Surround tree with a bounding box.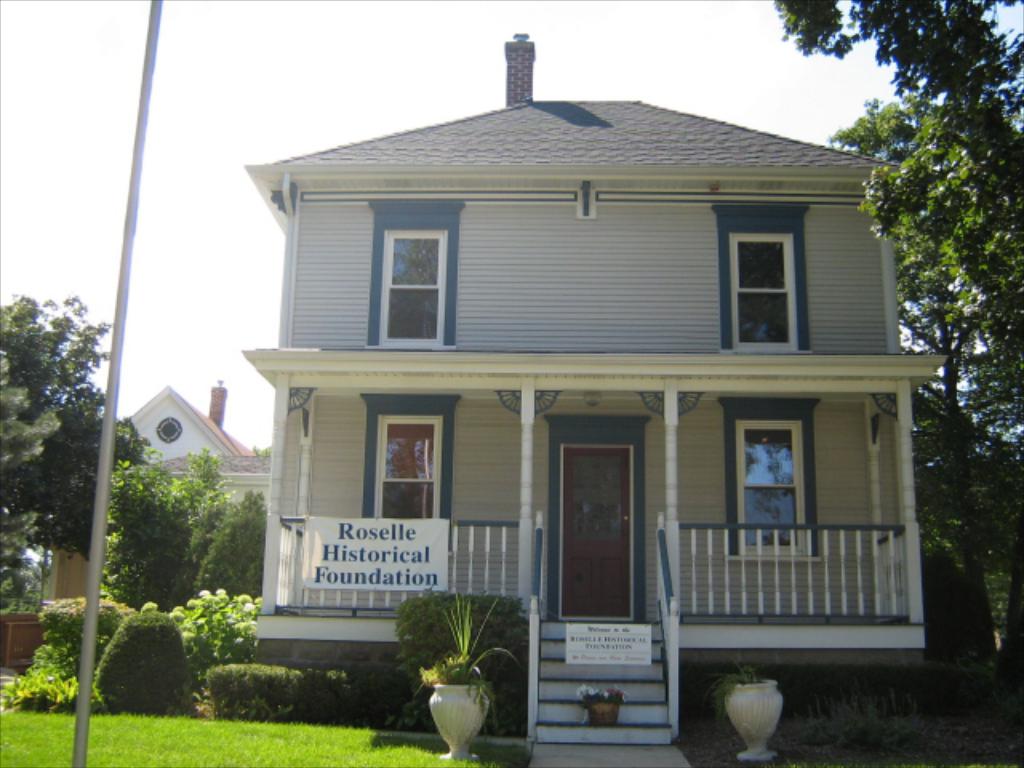
crop(771, 0, 1022, 427).
